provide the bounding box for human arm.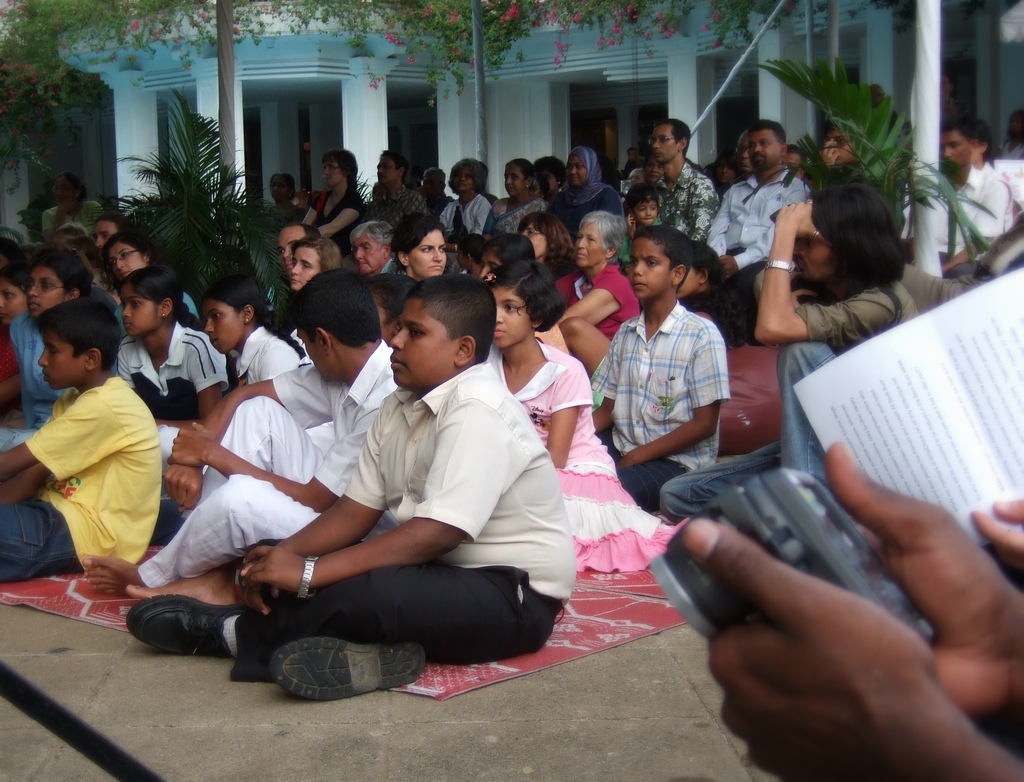
[x1=164, y1=413, x2=361, y2=514].
